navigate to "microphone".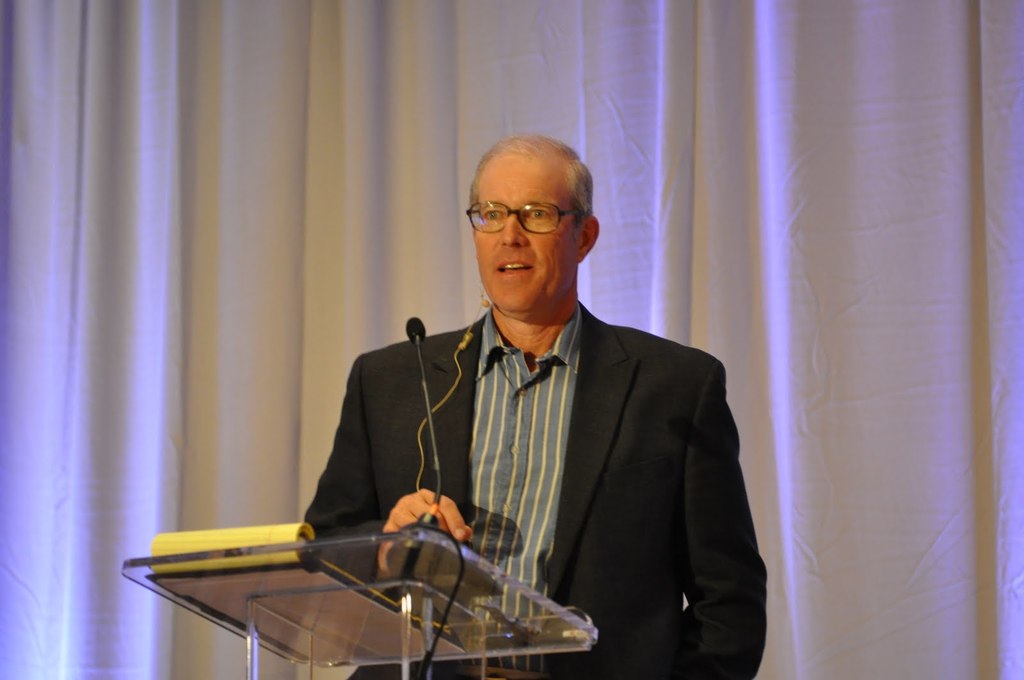
Navigation target: box(406, 313, 429, 340).
